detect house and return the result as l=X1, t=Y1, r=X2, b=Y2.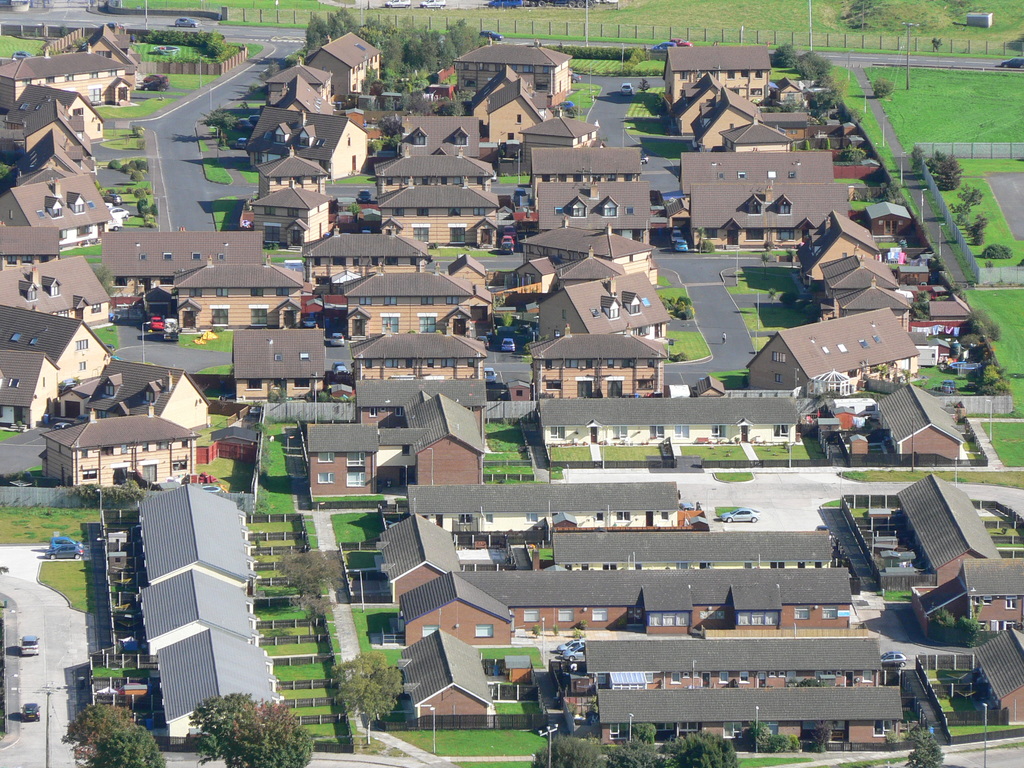
l=95, t=26, r=146, b=76.
